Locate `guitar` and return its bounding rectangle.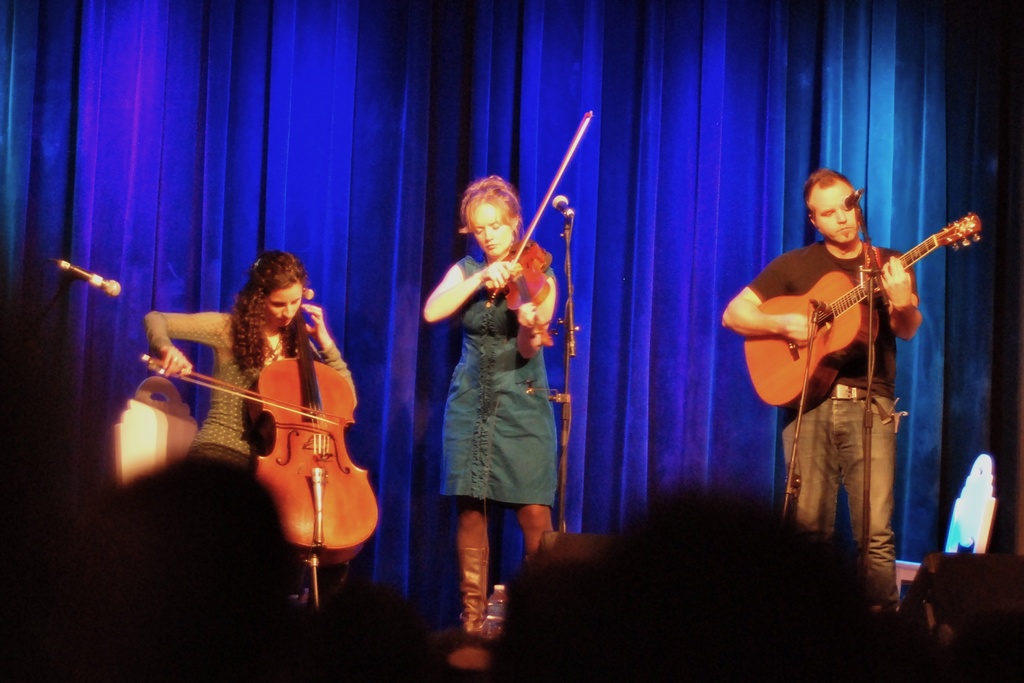
x1=246, y1=310, x2=383, y2=580.
